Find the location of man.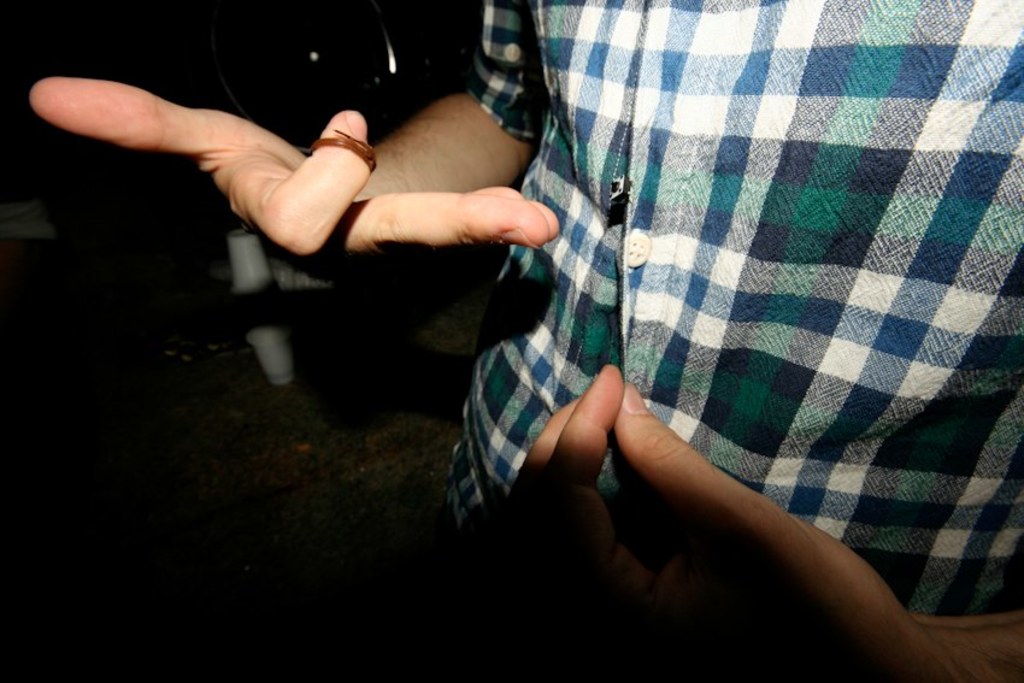
Location: (25,0,1023,682).
